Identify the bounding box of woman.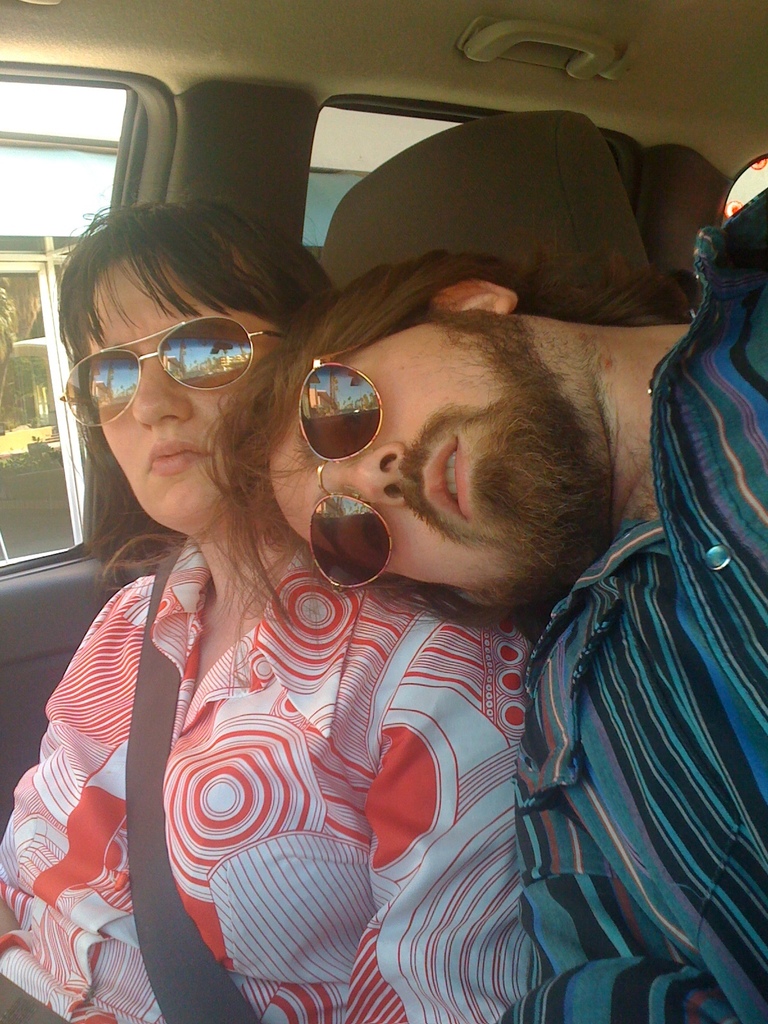
crop(76, 95, 660, 1023).
